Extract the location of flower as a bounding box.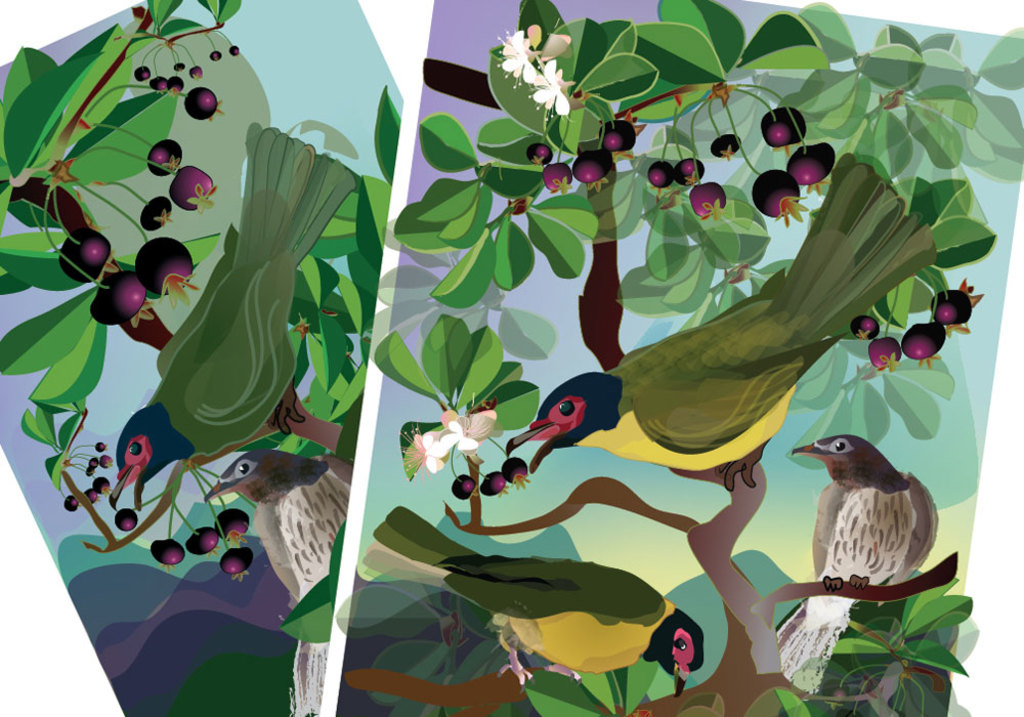
box(498, 30, 538, 85).
